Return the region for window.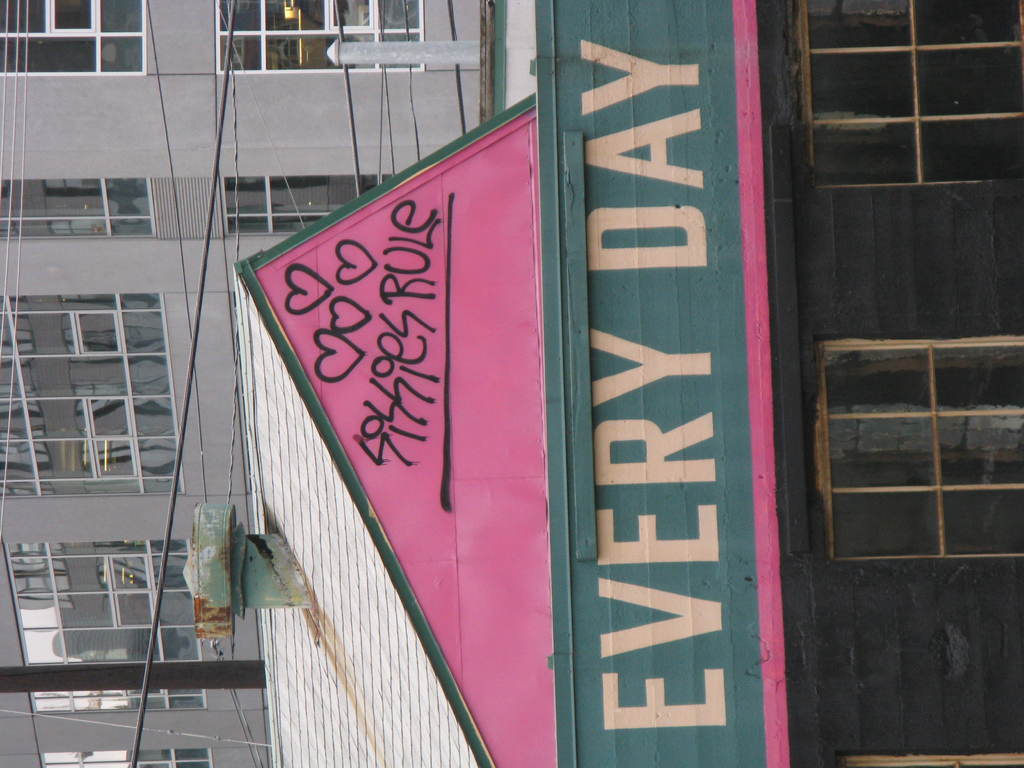
(x1=42, y1=748, x2=213, y2=767).
